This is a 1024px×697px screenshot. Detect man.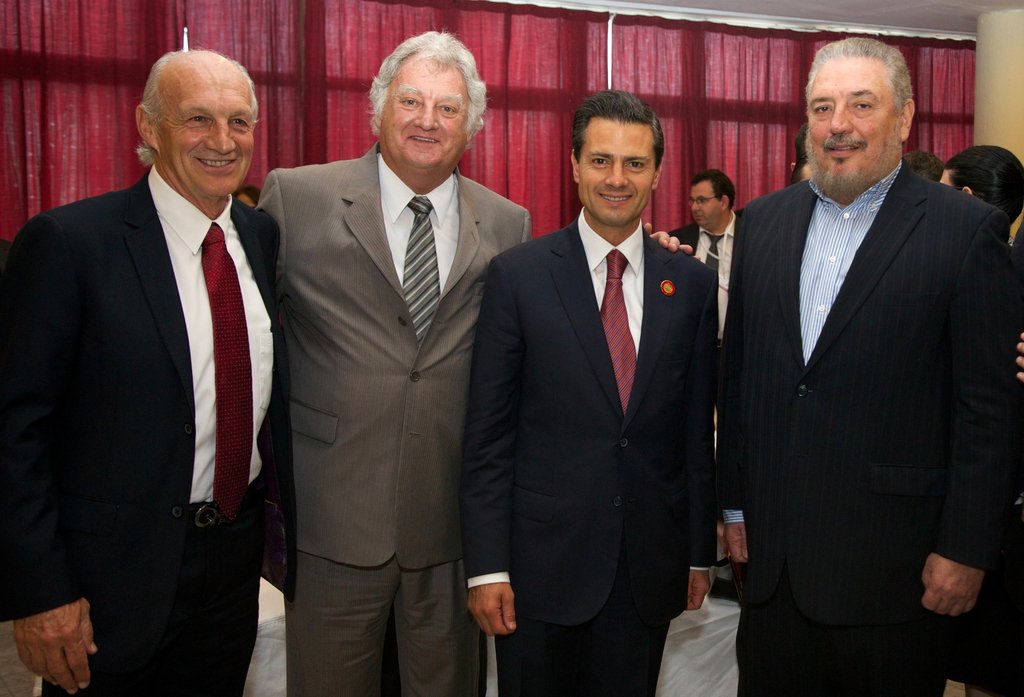
locate(714, 34, 1001, 696).
